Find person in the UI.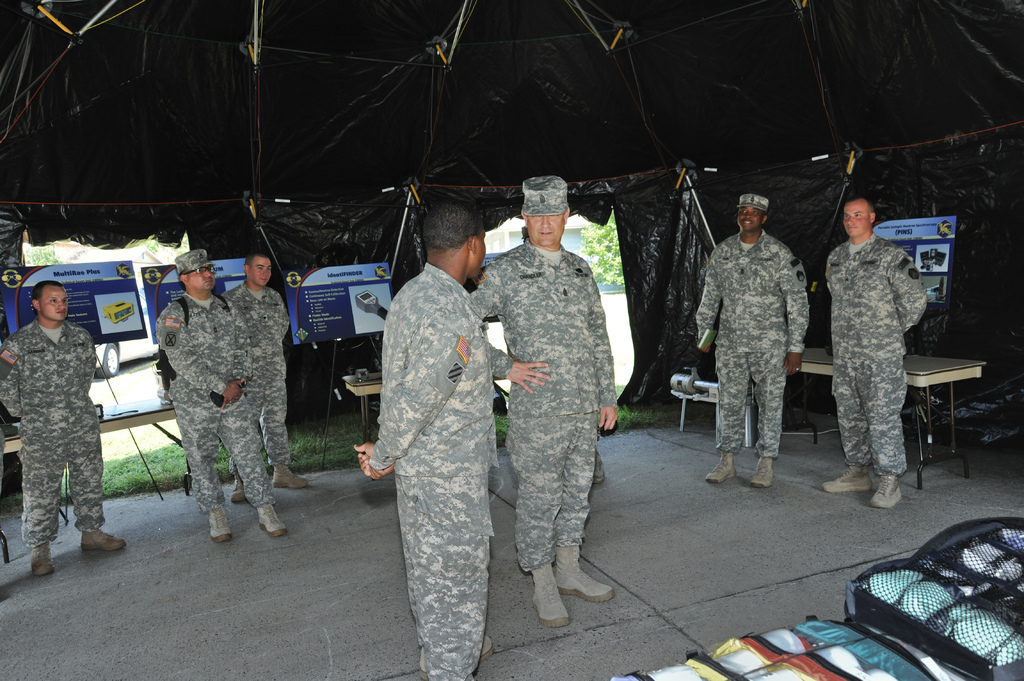
UI element at <region>156, 252, 296, 545</region>.
